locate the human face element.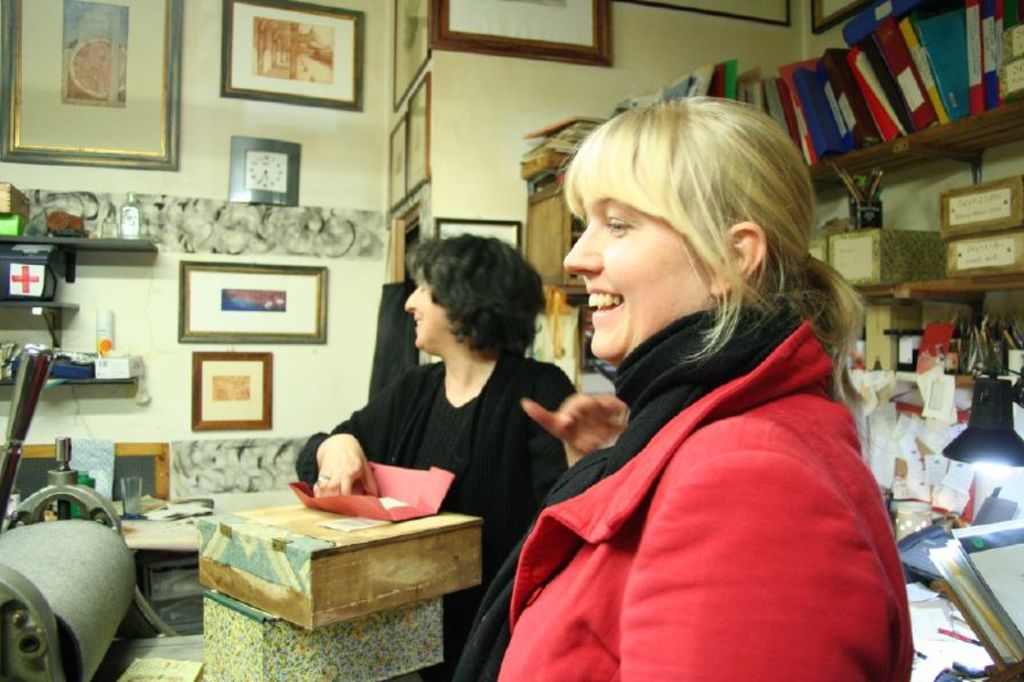
Element bbox: (left=401, top=274, right=462, bottom=347).
